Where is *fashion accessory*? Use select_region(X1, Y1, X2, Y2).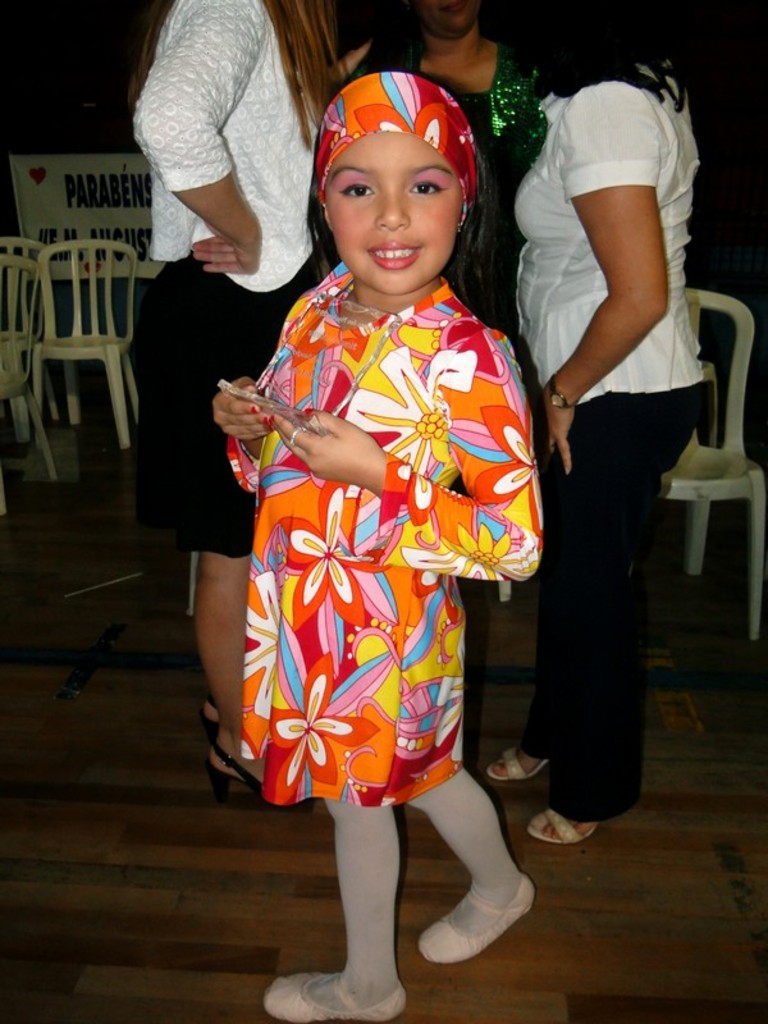
select_region(404, 765, 521, 934).
